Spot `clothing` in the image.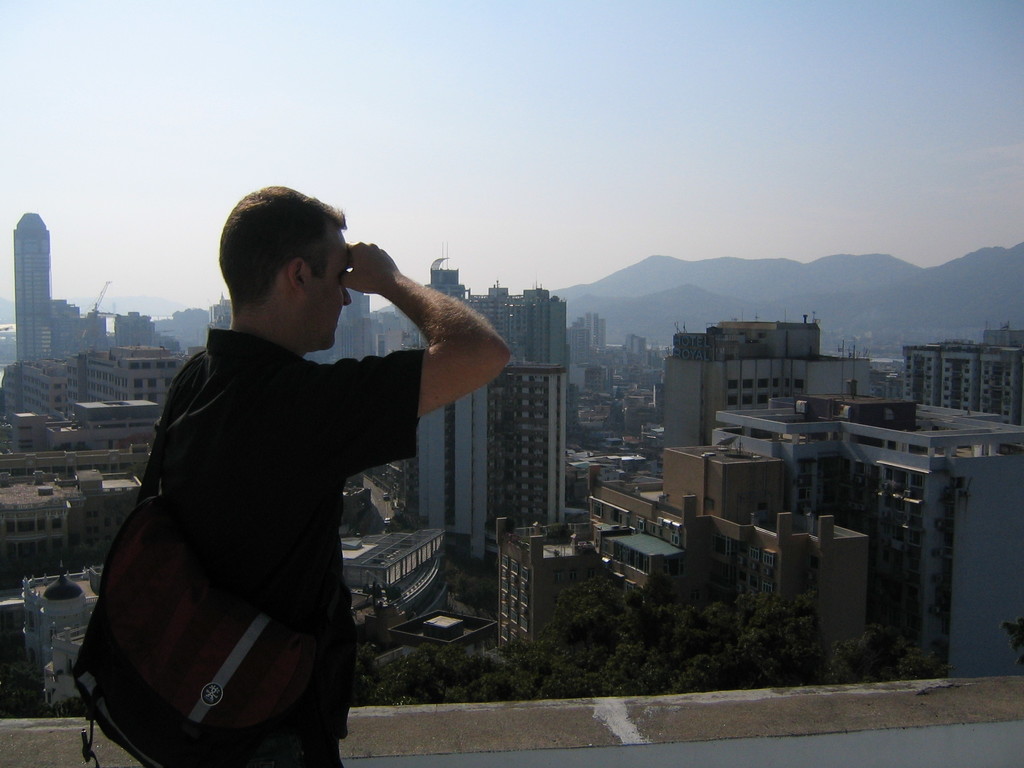
`clothing` found at BBox(86, 264, 456, 738).
